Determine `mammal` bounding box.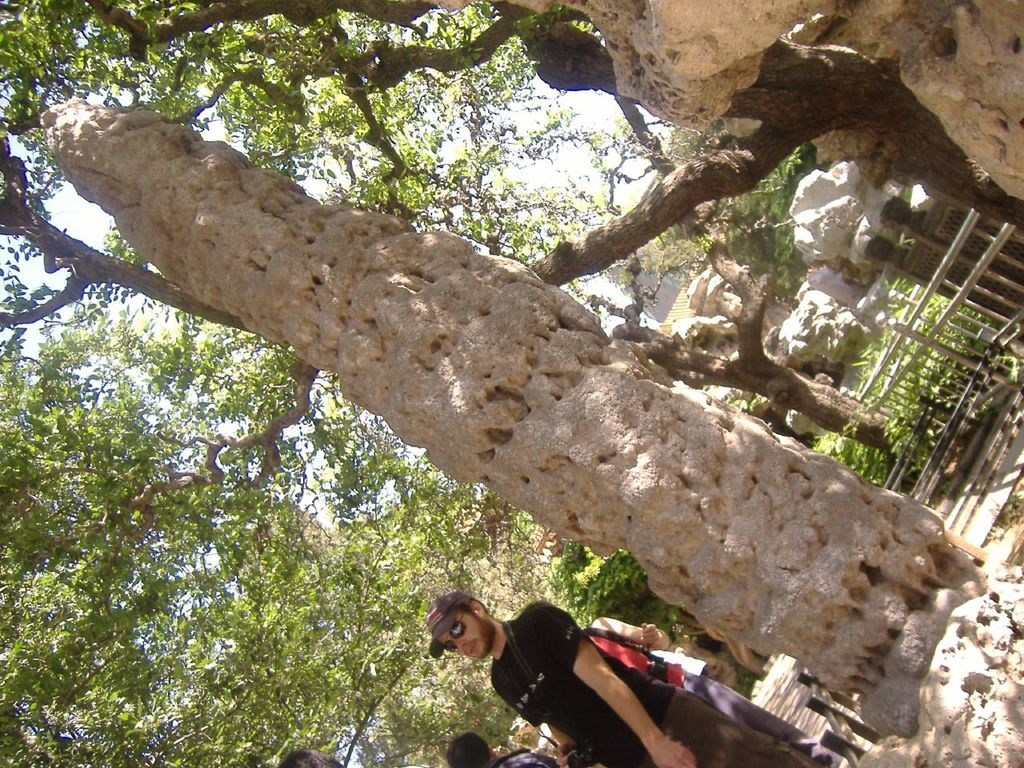
Determined: {"left": 445, "top": 735, "right": 565, "bottom": 767}.
